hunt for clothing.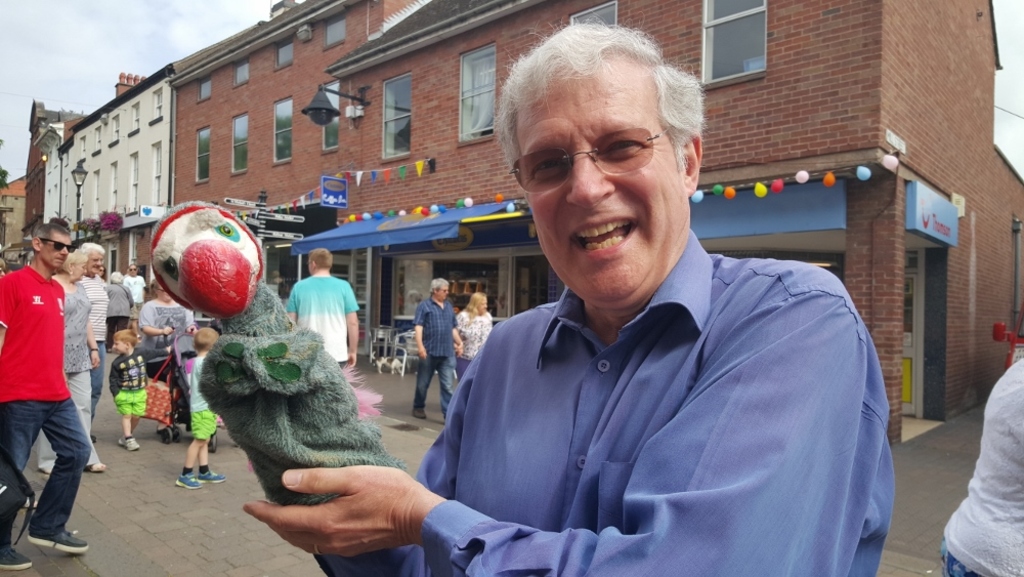
Hunted down at 286, 269, 359, 362.
